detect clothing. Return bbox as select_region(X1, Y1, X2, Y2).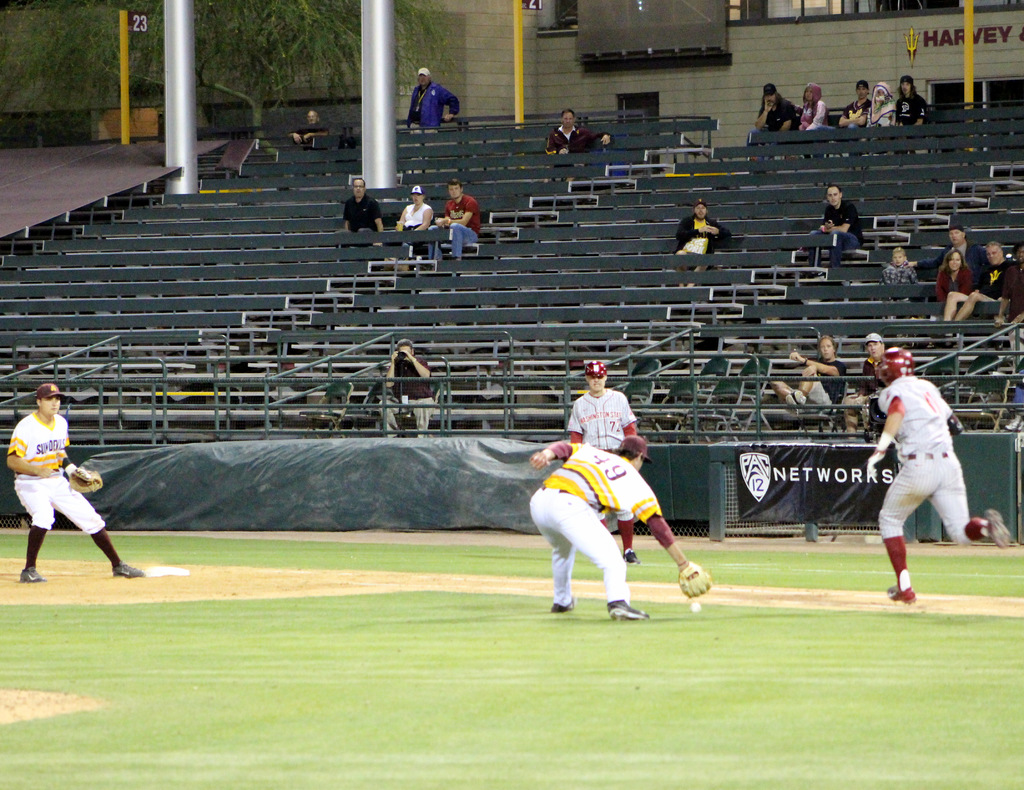
select_region(863, 79, 897, 129).
